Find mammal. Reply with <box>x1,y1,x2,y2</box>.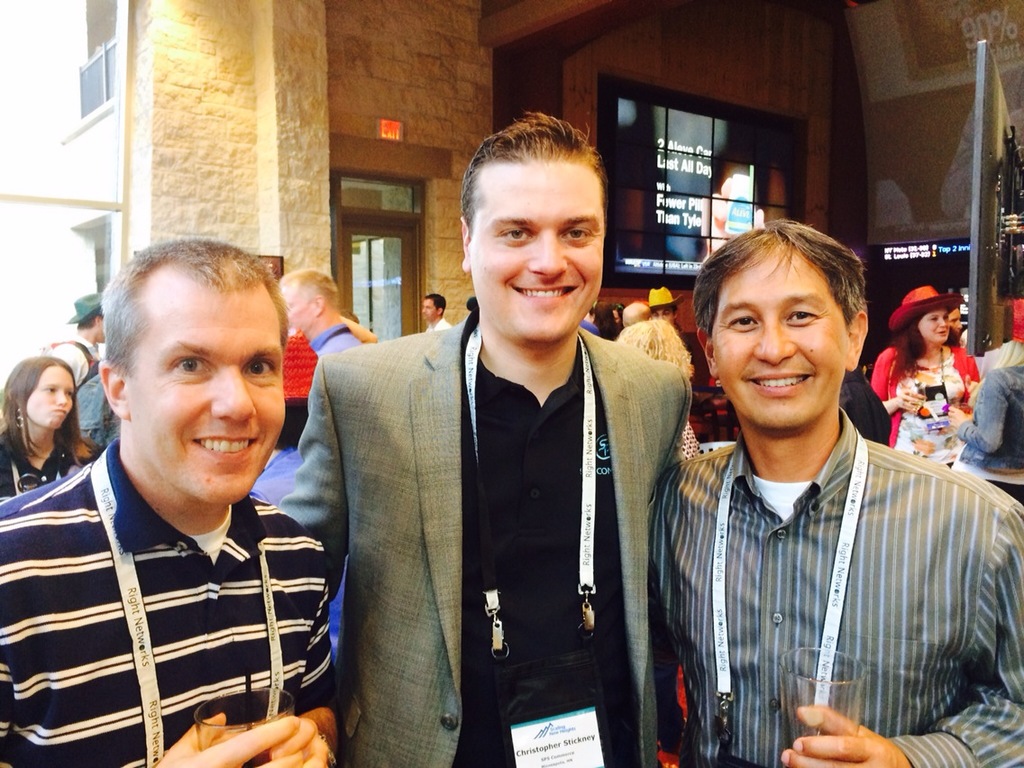
<box>944,353,1023,480</box>.
